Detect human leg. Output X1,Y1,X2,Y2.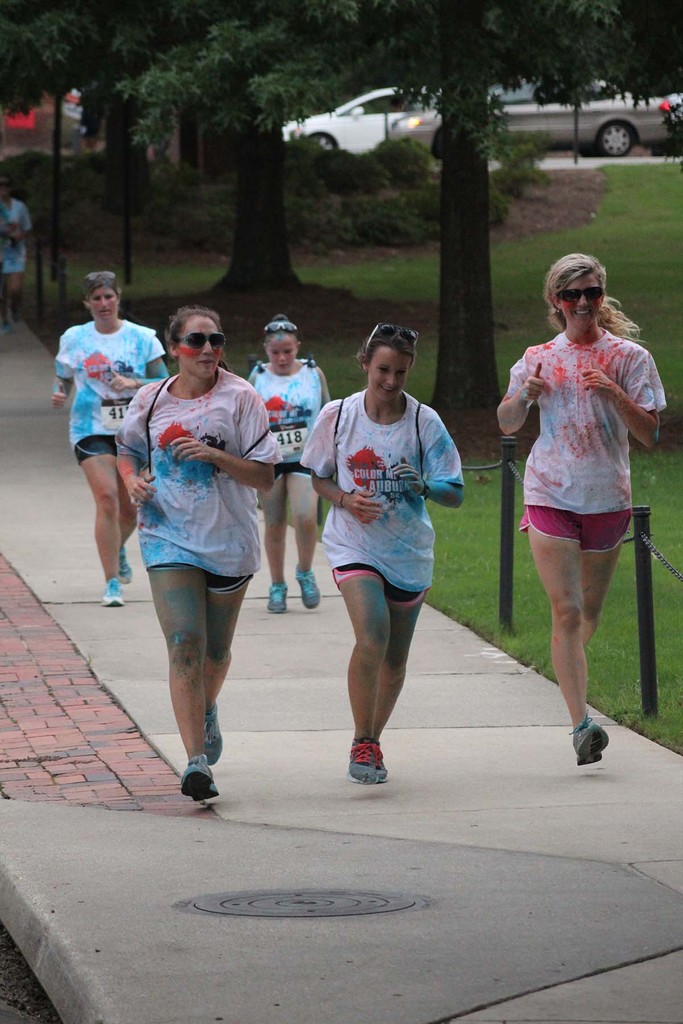
113,440,141,541.
